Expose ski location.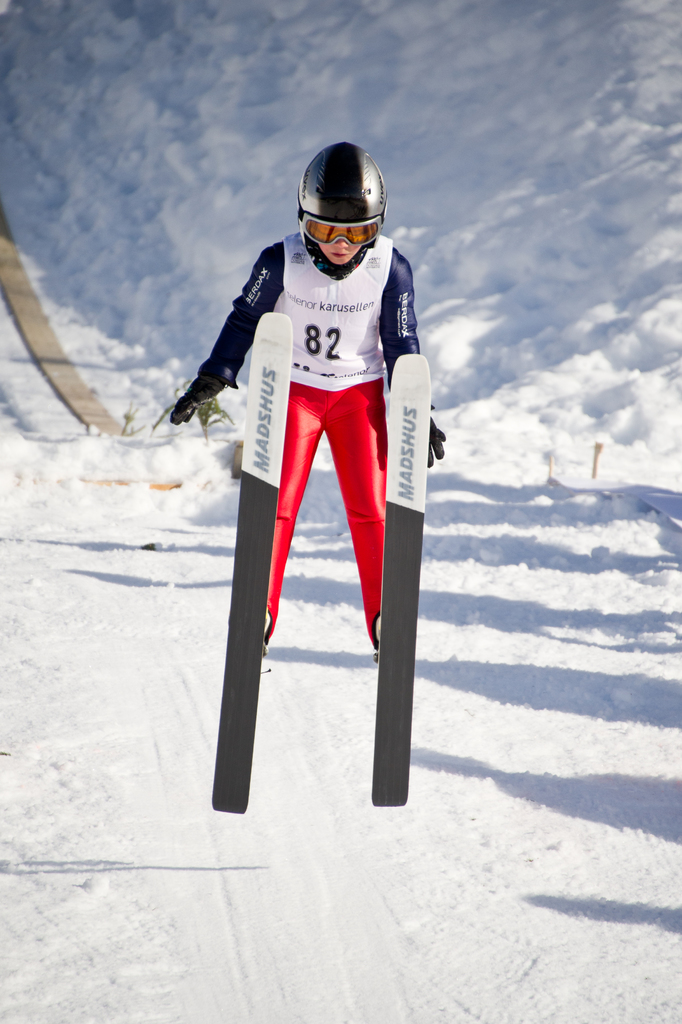
Exposed at box=[199, 307, 420, 819].
